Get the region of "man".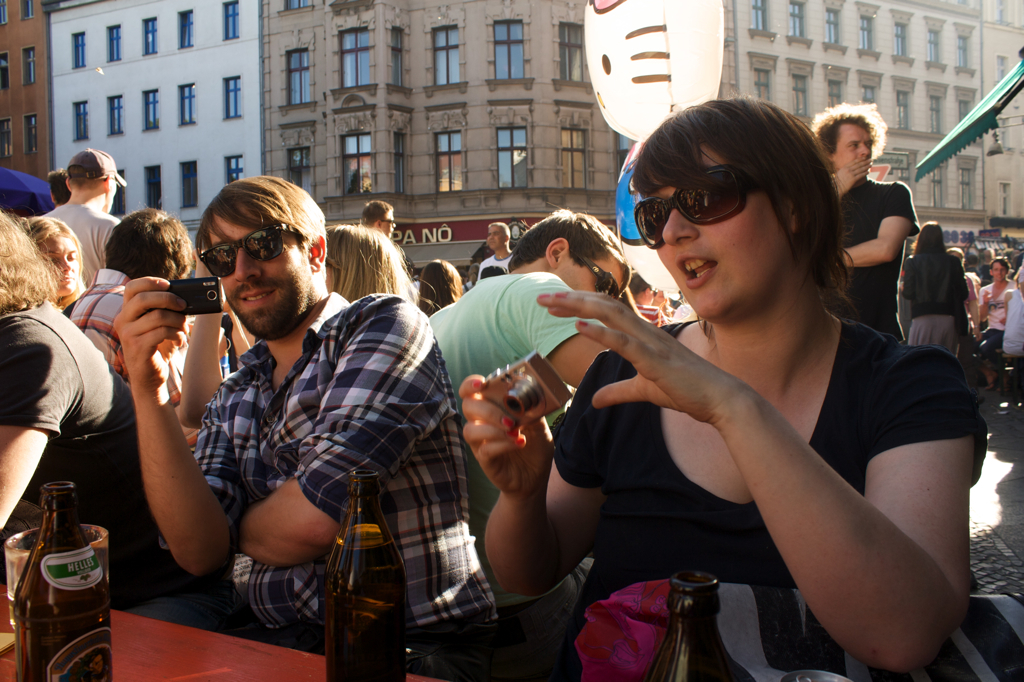
left=812, top=101, right=918, bottom=343.
